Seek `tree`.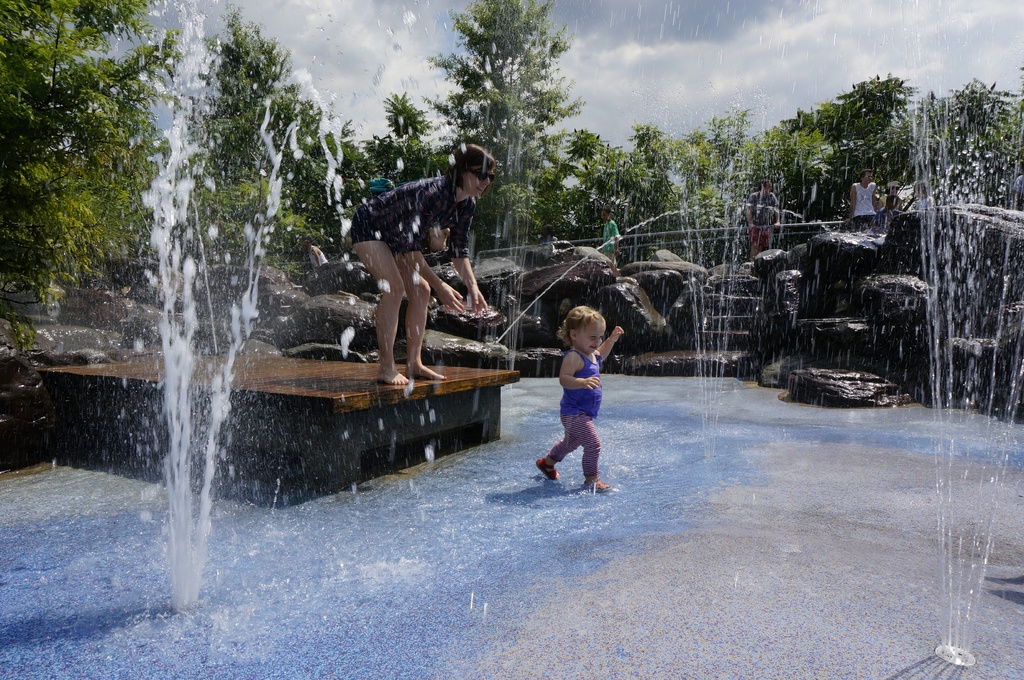
box=[560, 117, 838, 268].
